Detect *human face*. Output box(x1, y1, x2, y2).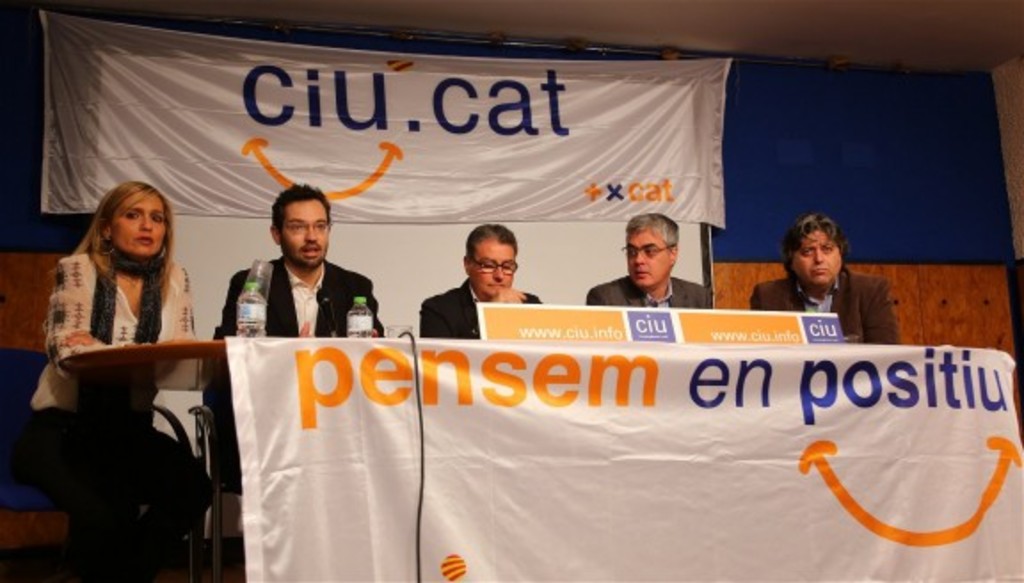
box(469, 242, 516, 299).
